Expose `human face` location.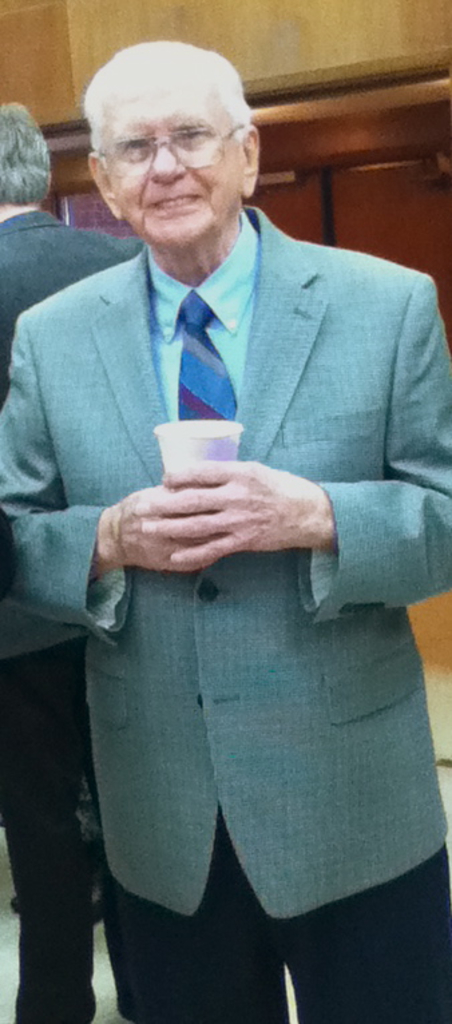
Exposed at 103:71:241:243.
